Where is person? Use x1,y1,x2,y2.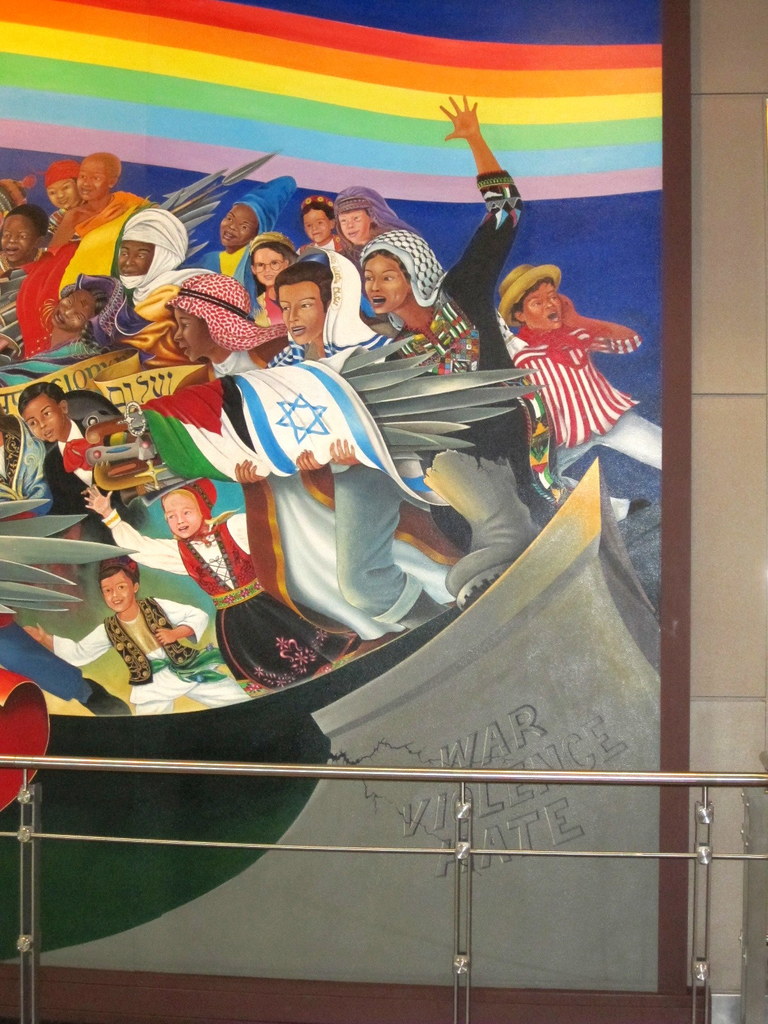
77,472,340,692.
